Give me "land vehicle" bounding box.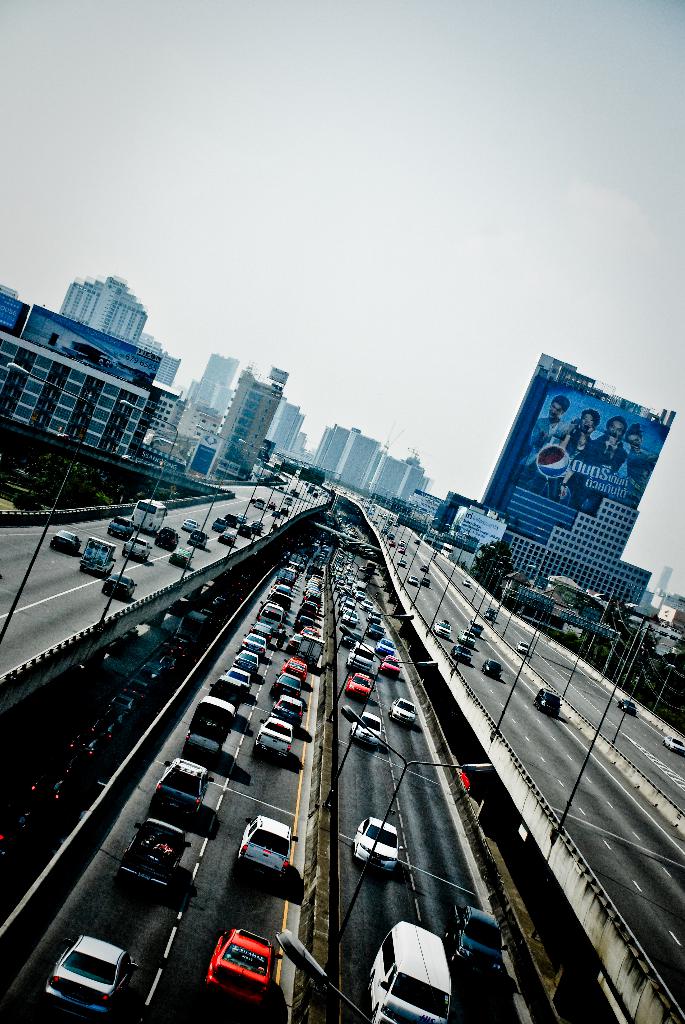
BBox(377, 637, 394, 652).
